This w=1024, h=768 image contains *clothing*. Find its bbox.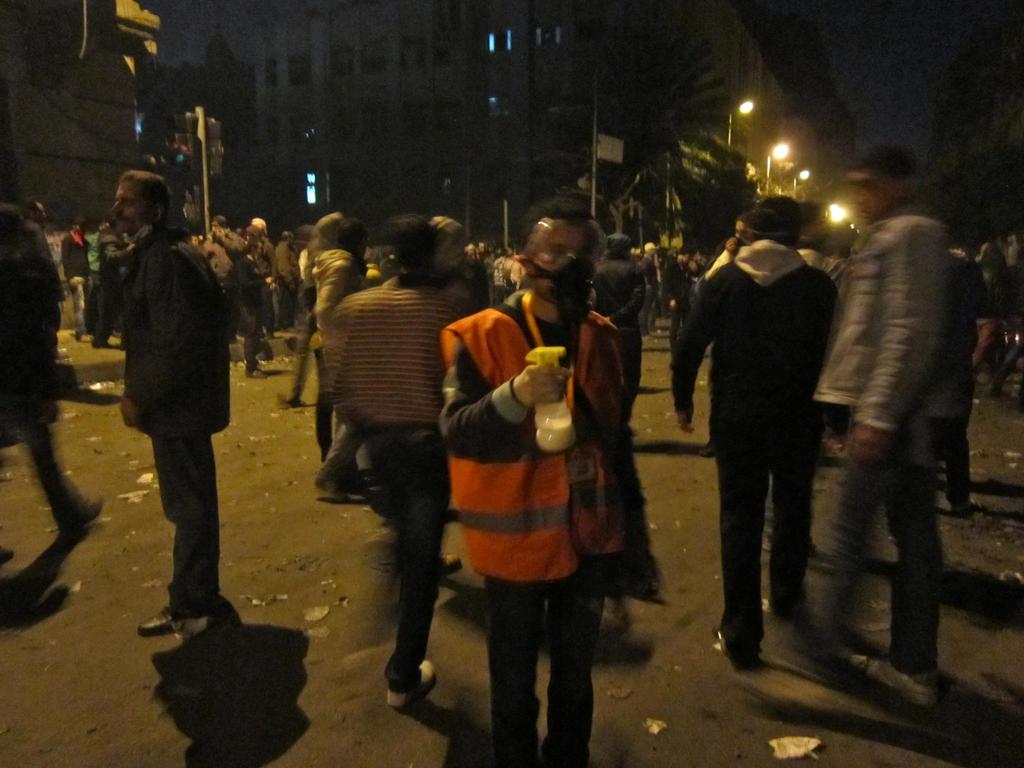
270:244:289:302.
